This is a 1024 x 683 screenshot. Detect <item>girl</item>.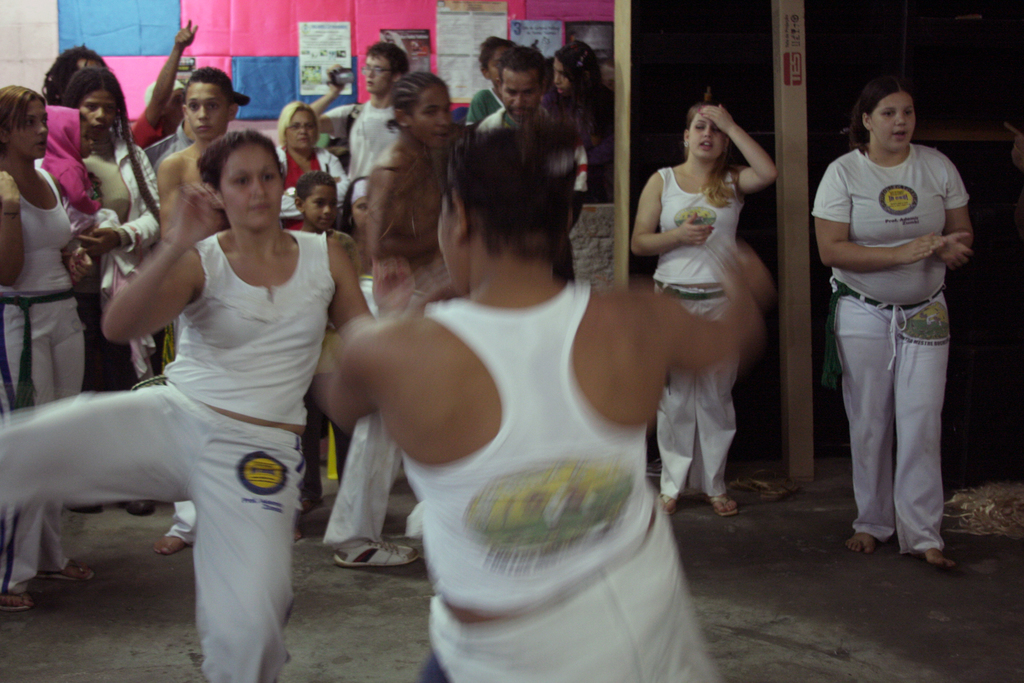
[627, 95, 778, 520].
